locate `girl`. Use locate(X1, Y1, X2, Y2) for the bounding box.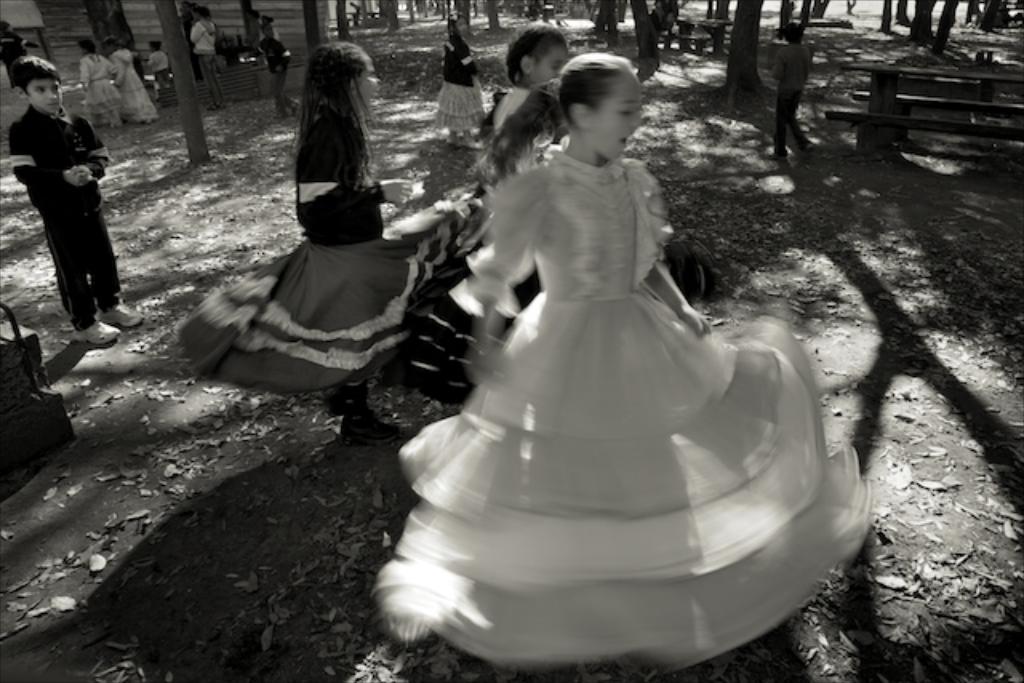
locate(80, 35, 118, 128).
